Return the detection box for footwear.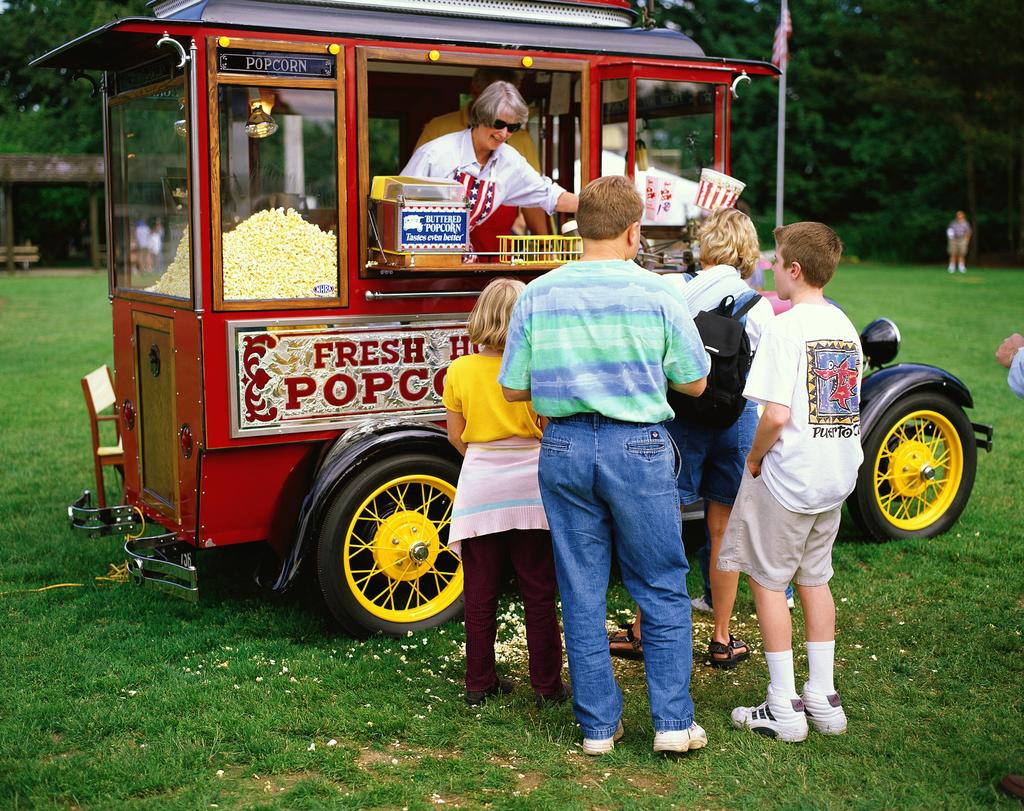
rect(650, 716, 707, 757).
